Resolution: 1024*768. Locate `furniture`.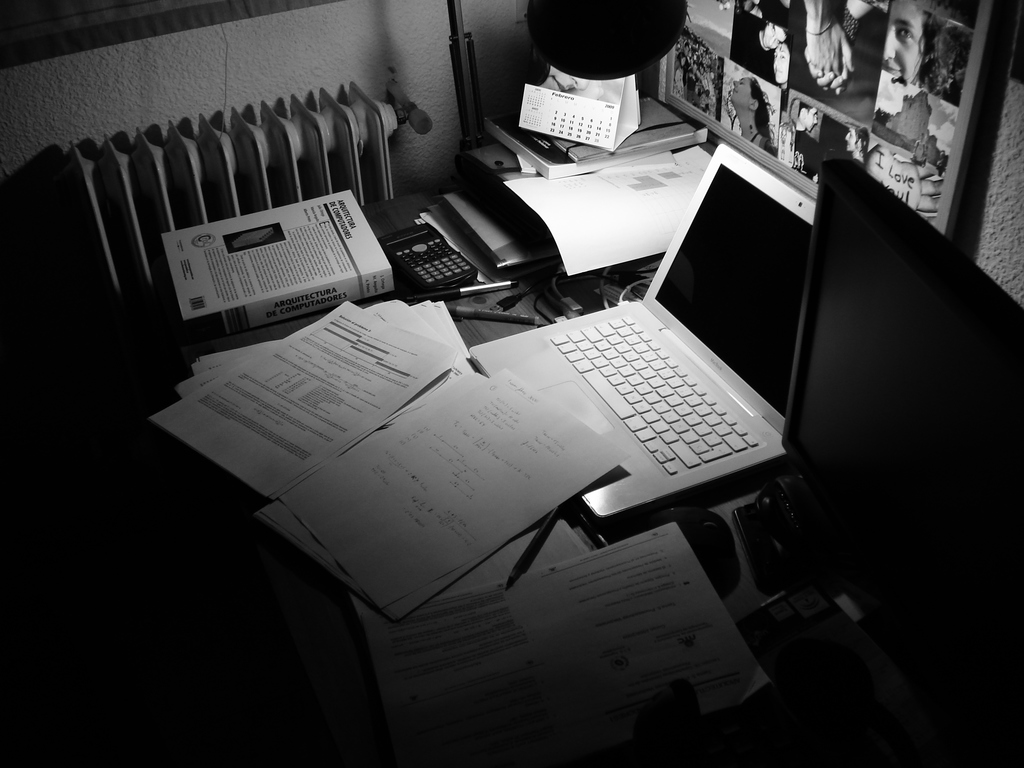
Rect(157, 188, 1023, 767).
